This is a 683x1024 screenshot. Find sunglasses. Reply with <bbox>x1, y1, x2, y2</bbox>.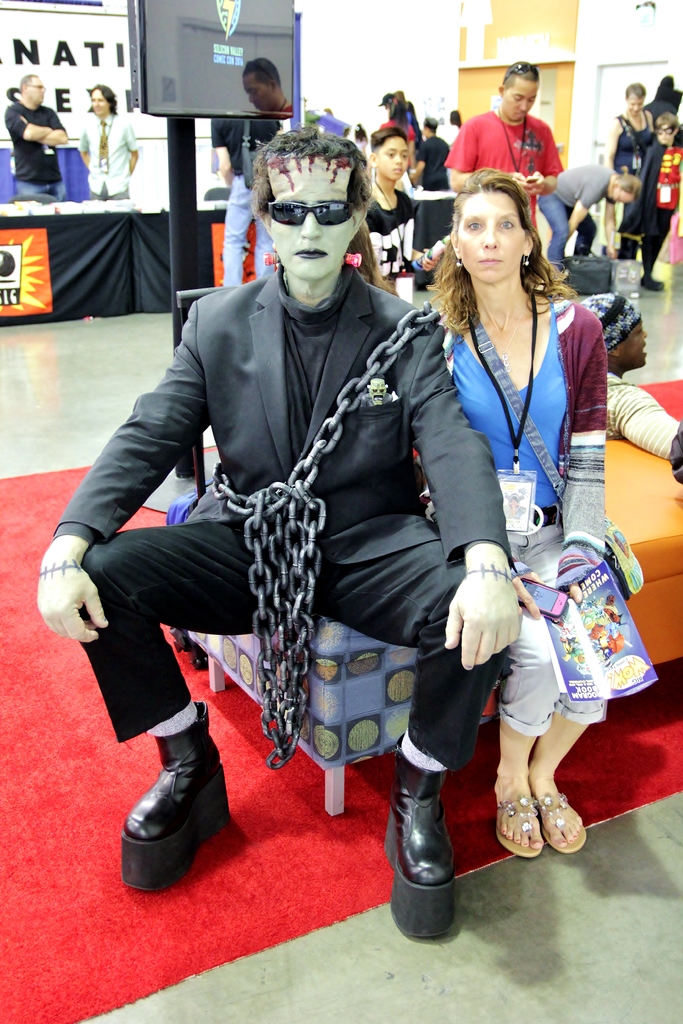
<bbox>256, 200, 352, 226</bbox>.
